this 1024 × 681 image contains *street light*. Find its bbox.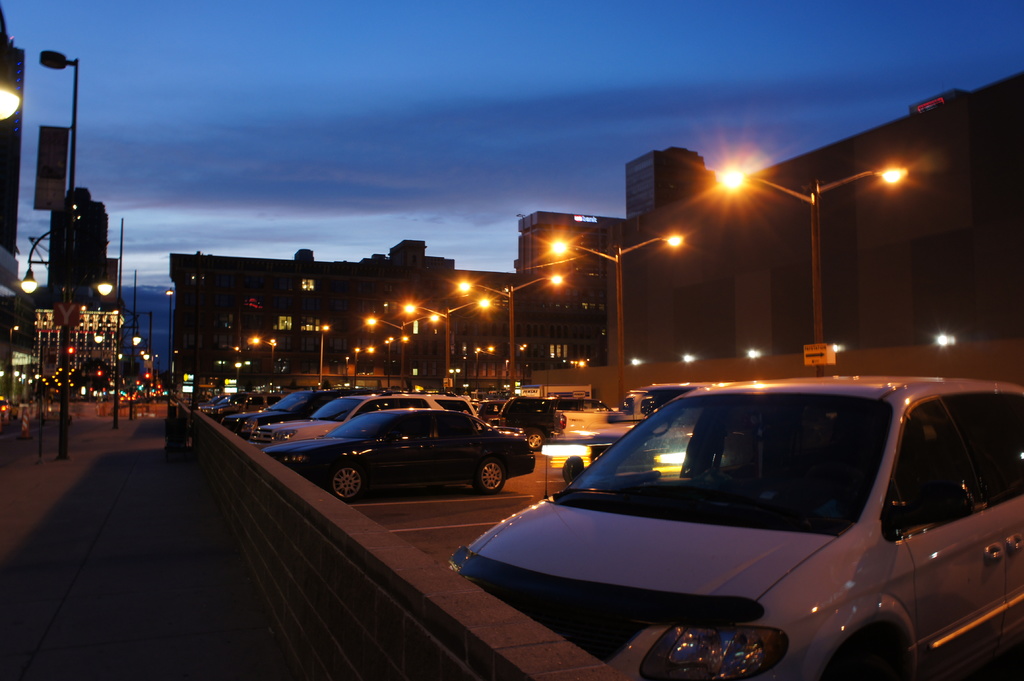
[237, 359, 248, 388].
